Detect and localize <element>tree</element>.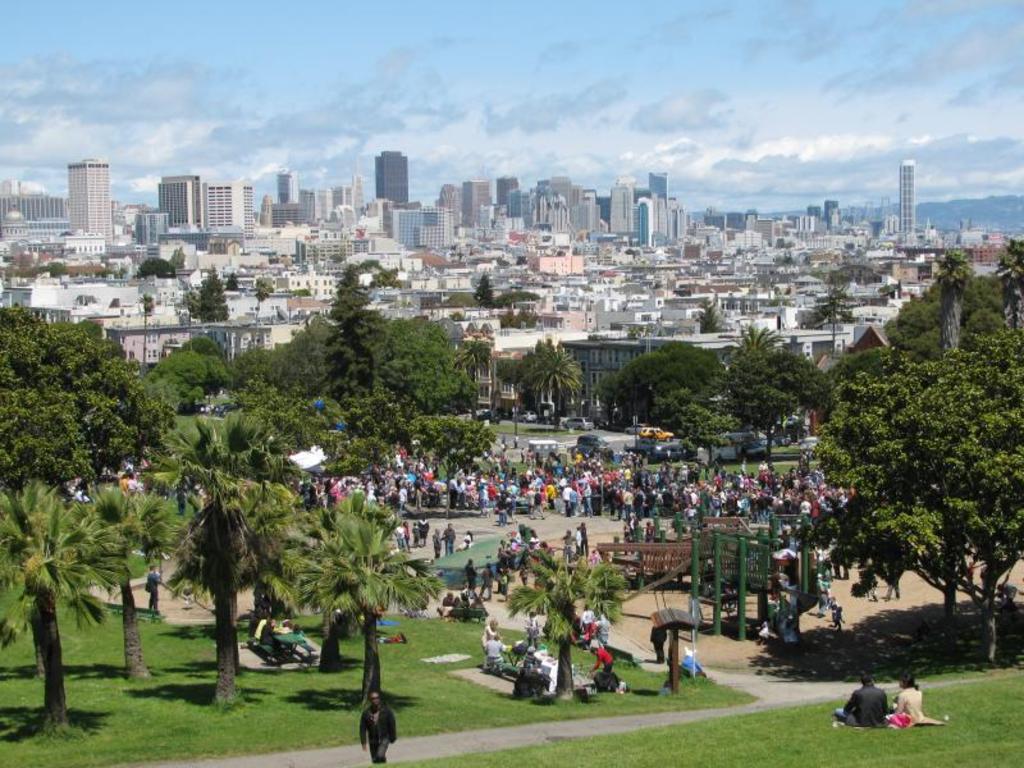
Localized at detection(474, 270, 497, 305).
